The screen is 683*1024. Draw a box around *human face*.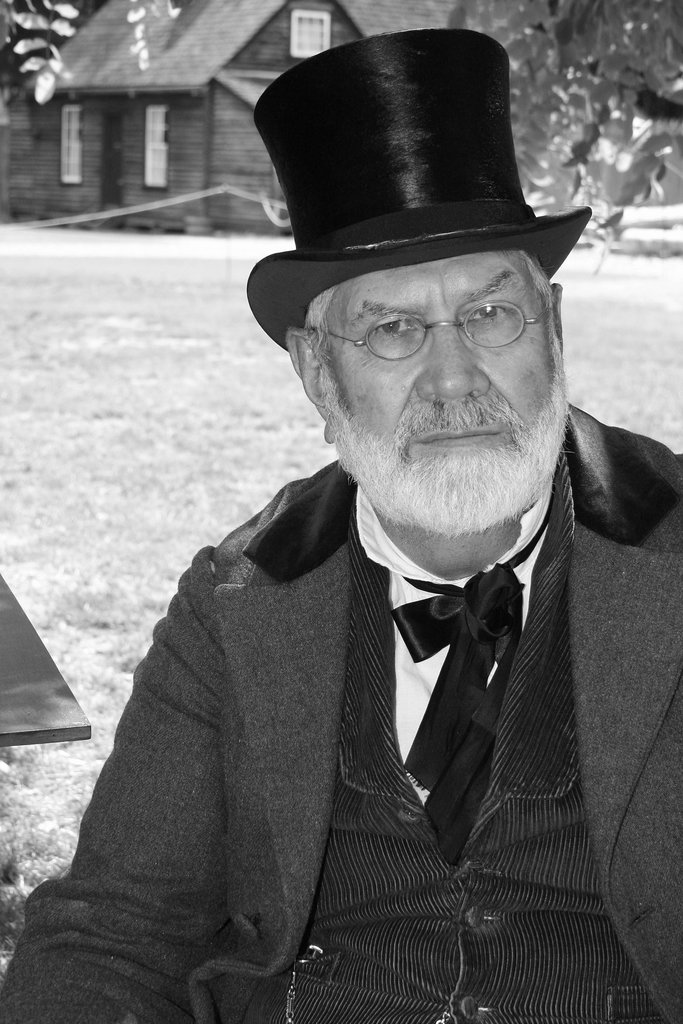
rect(319, 246, 554, 460).
